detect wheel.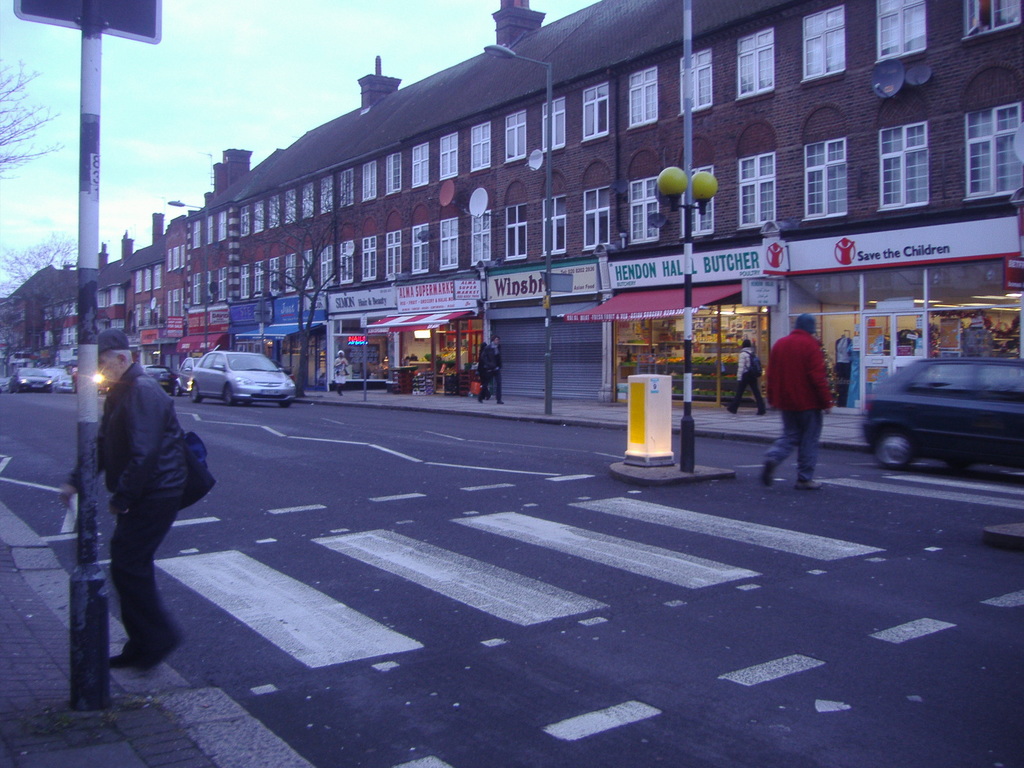
Detected at <bbox>876, 429, 914, 469</bbox>.
